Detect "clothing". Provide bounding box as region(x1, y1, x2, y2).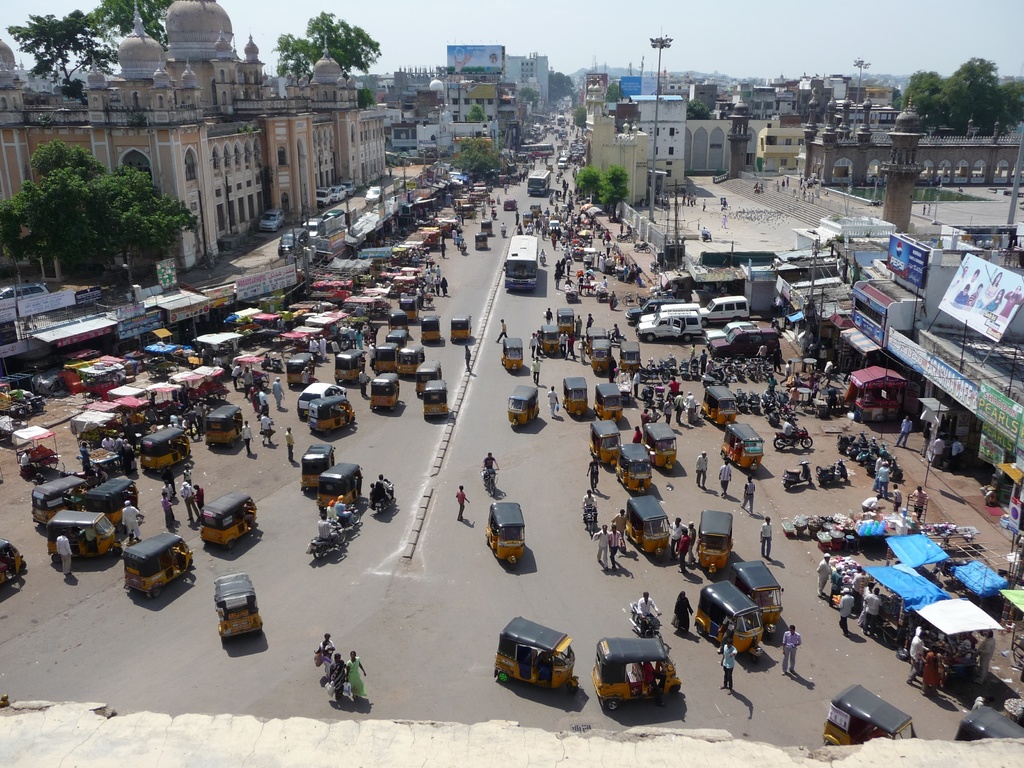
region(611, 531, 627, 566).
